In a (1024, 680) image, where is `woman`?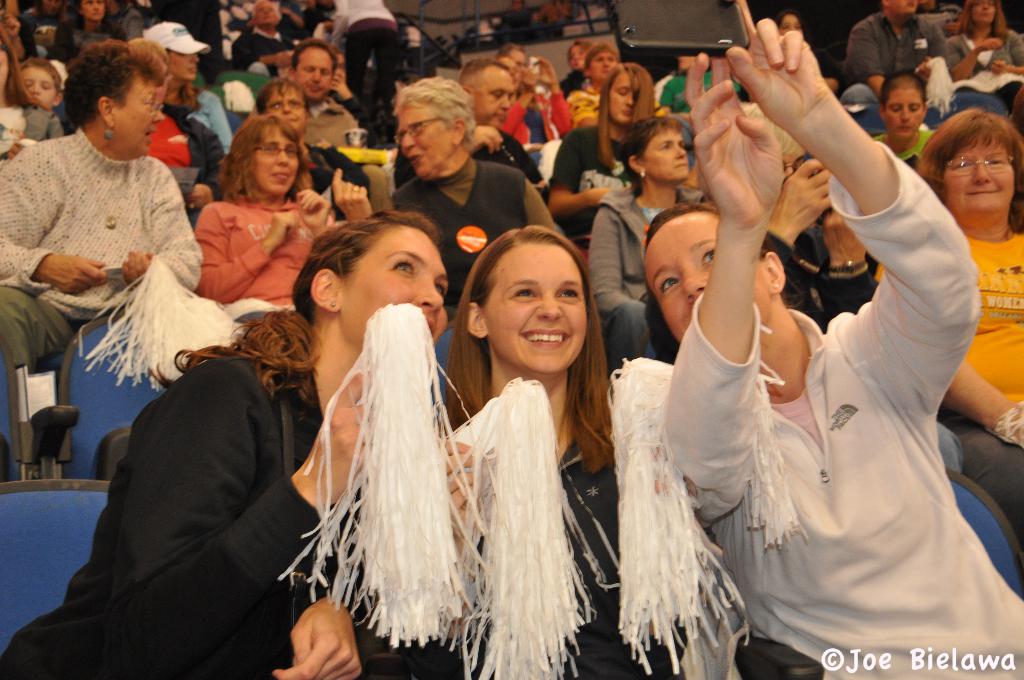
box=[45, 0, 127, 65].
